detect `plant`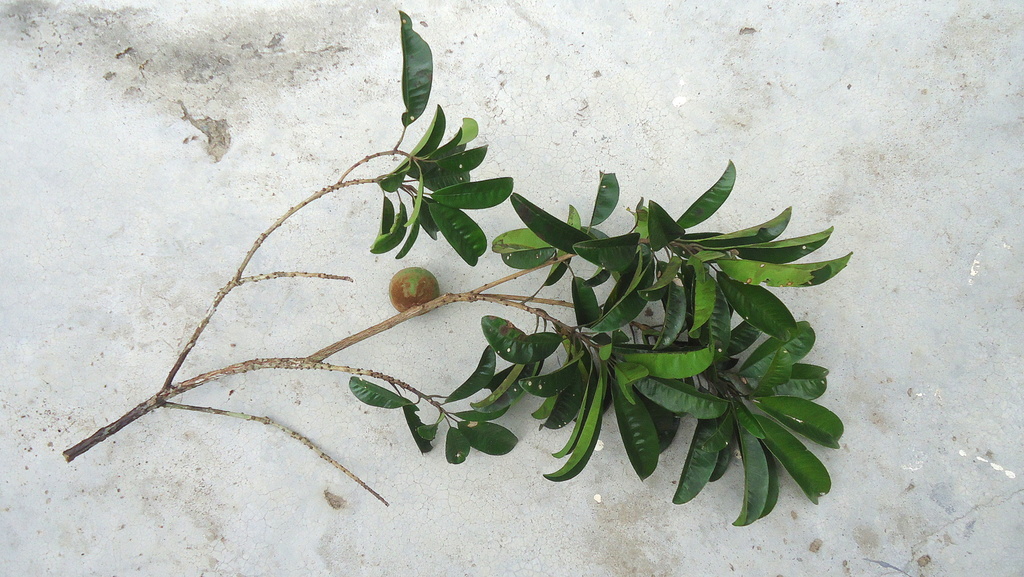
(x1=61, y1=17, x2=845, y2=539)
